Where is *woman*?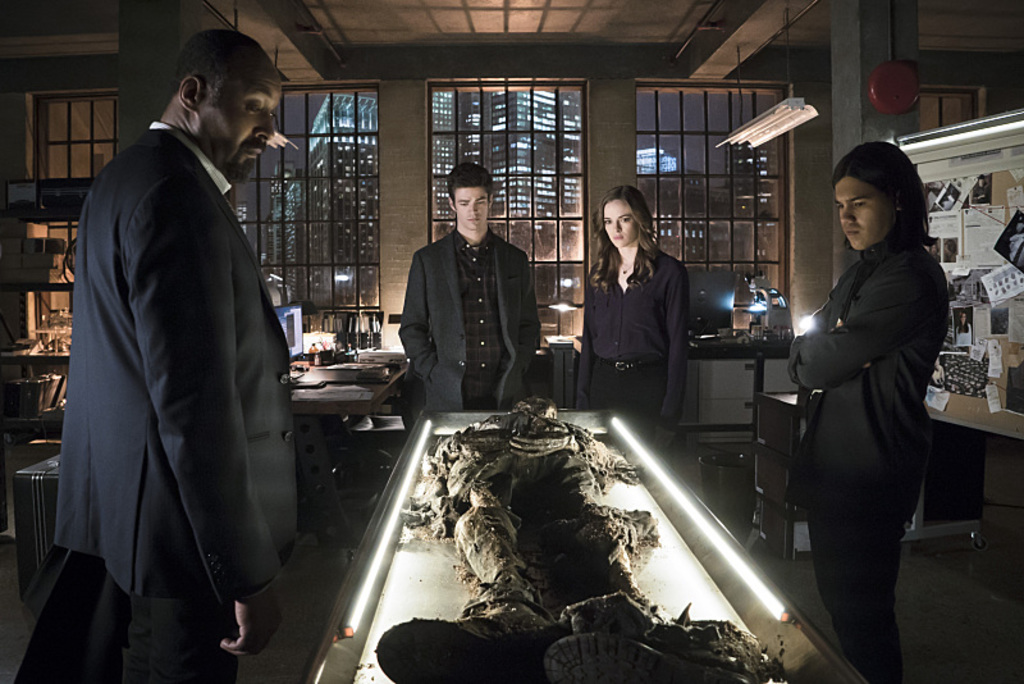
[x1=954, y1=307, x2=974, y2=350].
